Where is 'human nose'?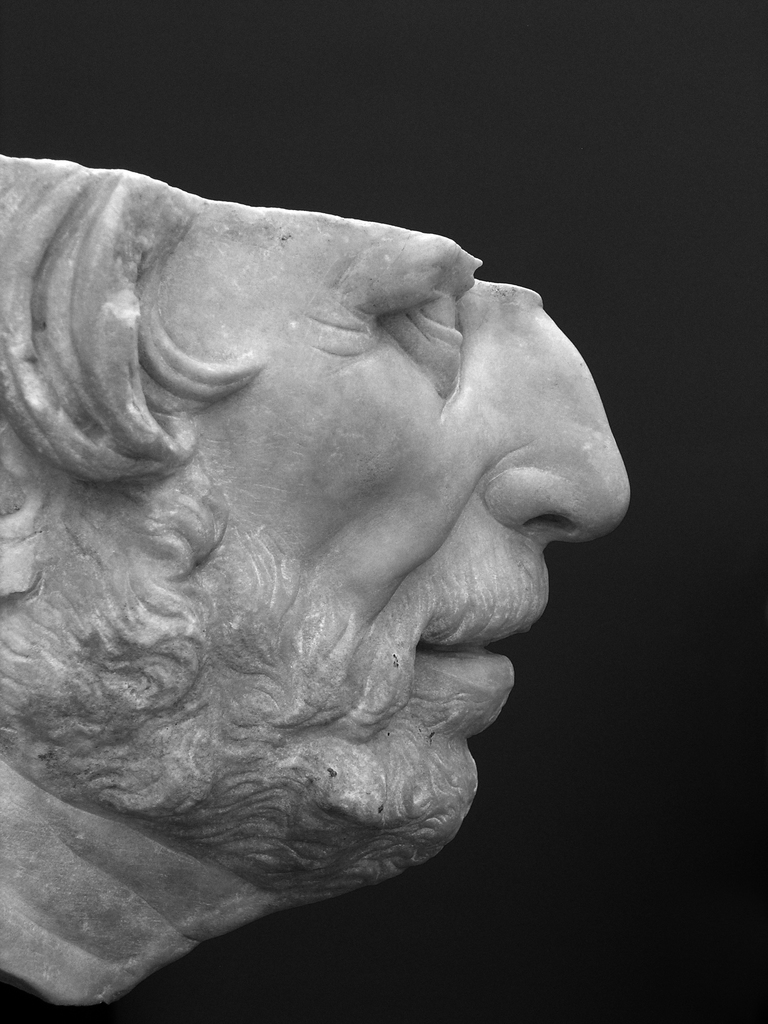
pyautogui.locateOnScreen(478, 280, 632, 555).
